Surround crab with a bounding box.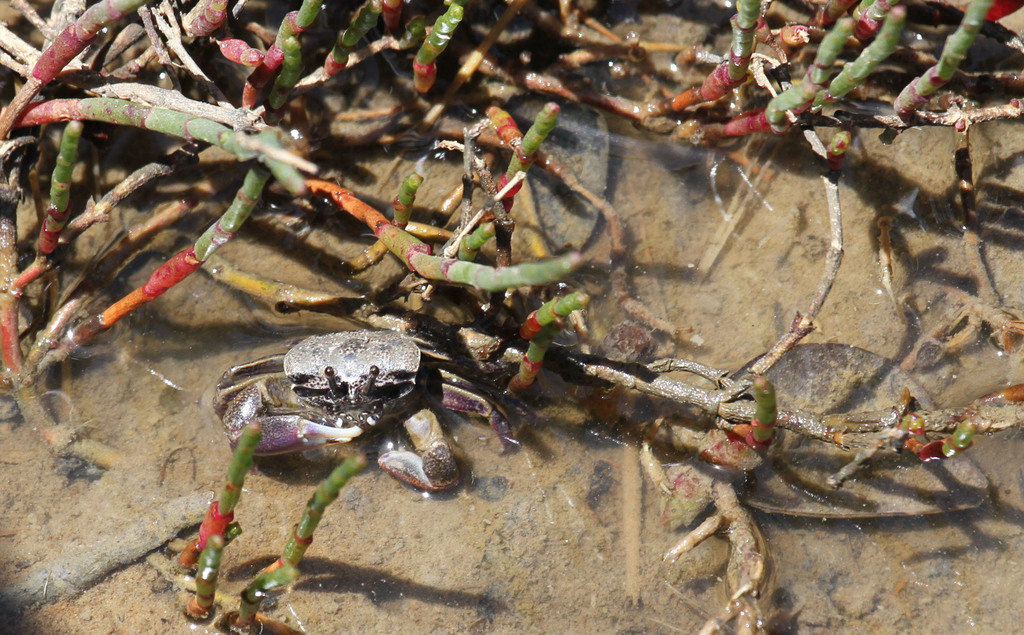
pyautogui.locateOnScreen(211, 319, 534, 492).
